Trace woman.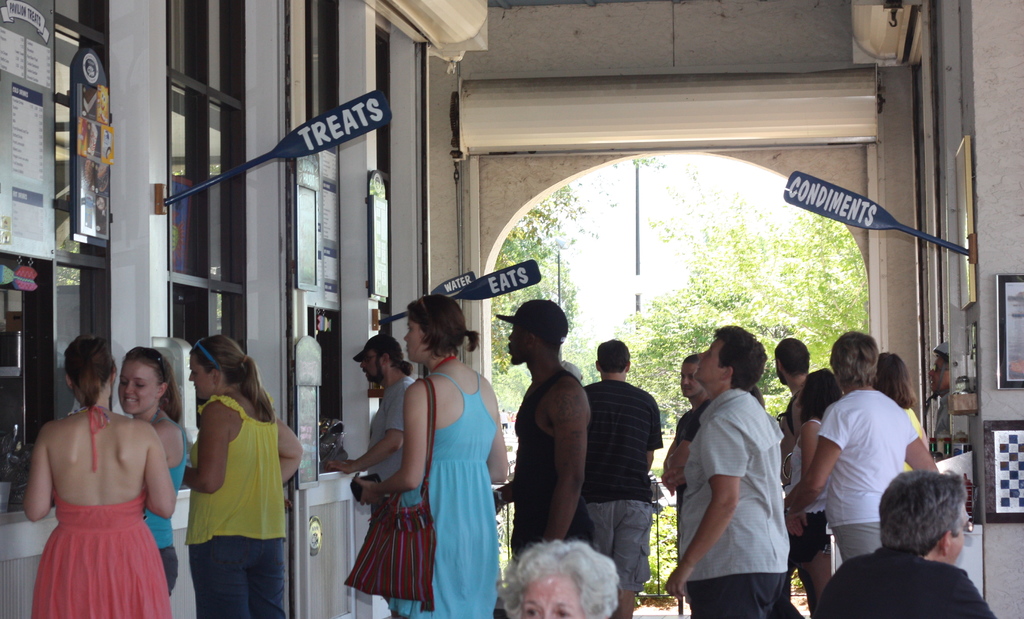
Traced to rect(27, 336, 177, 618).
